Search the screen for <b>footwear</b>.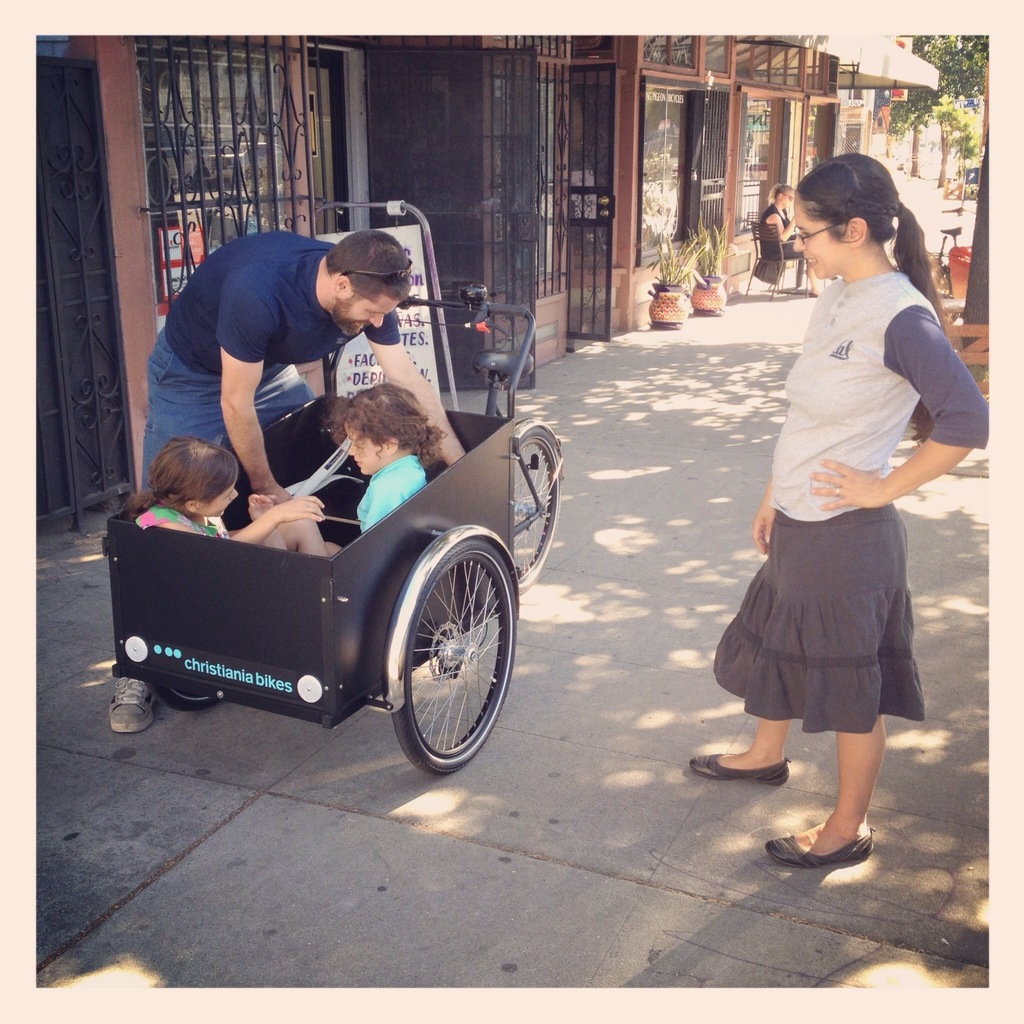
Found at (686,744,791,791).
